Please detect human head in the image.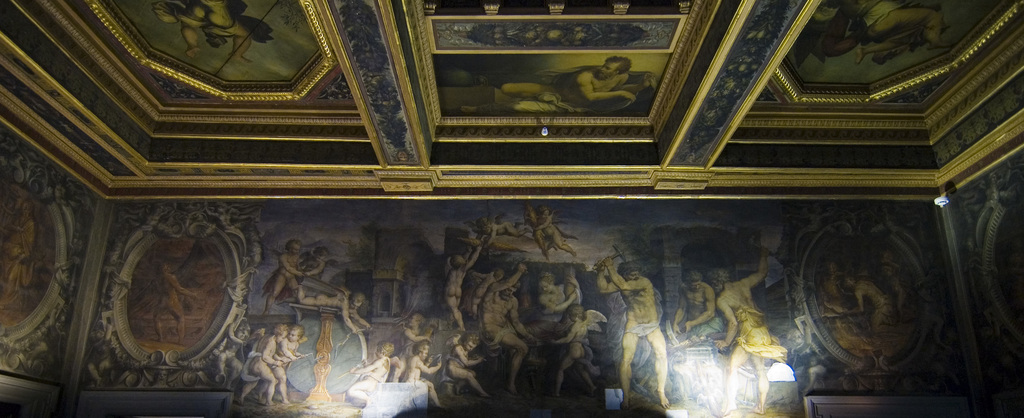
(x1=618, y1=259, x2=640, y2=280).
